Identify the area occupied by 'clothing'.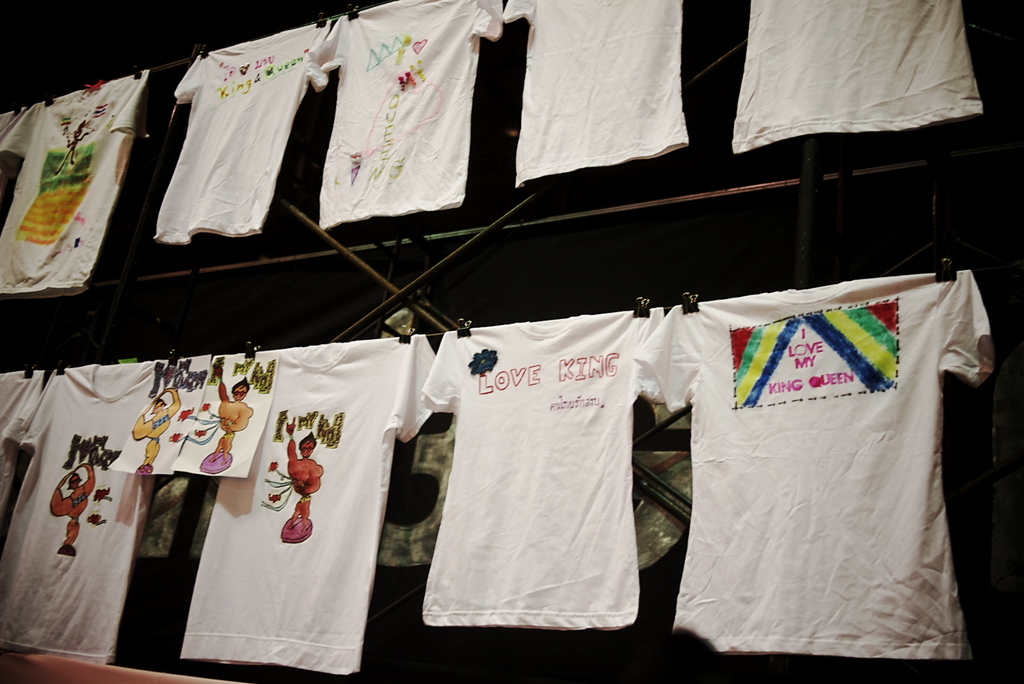
Area: select_region(732, 0, 984, 155).
